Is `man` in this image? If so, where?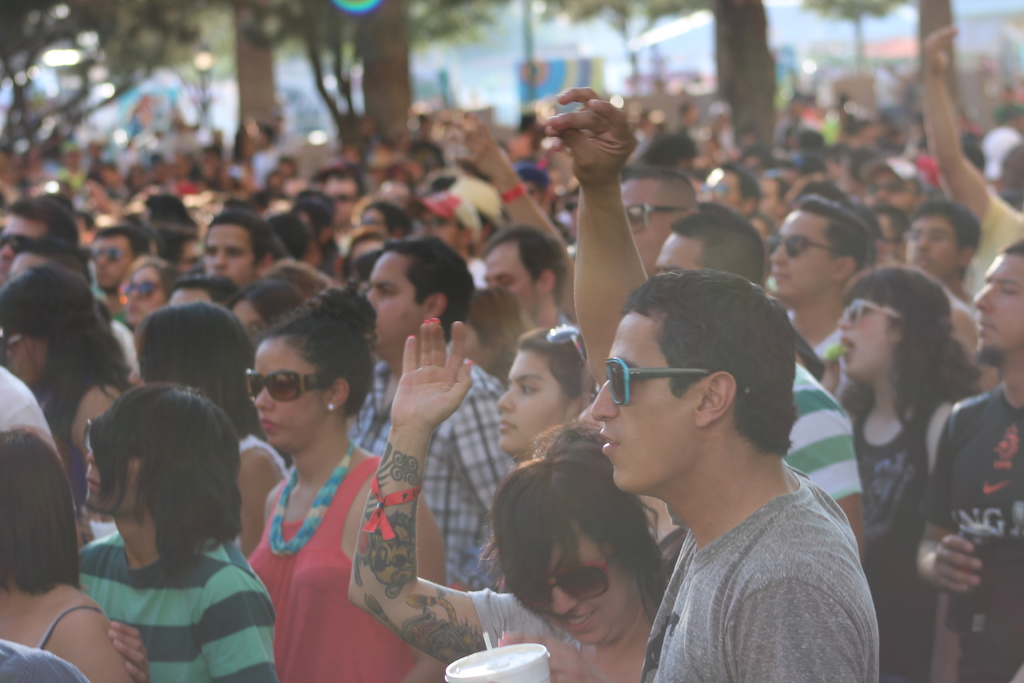
Yes, at x1=902 y1=199 x2=979 y2=299.
